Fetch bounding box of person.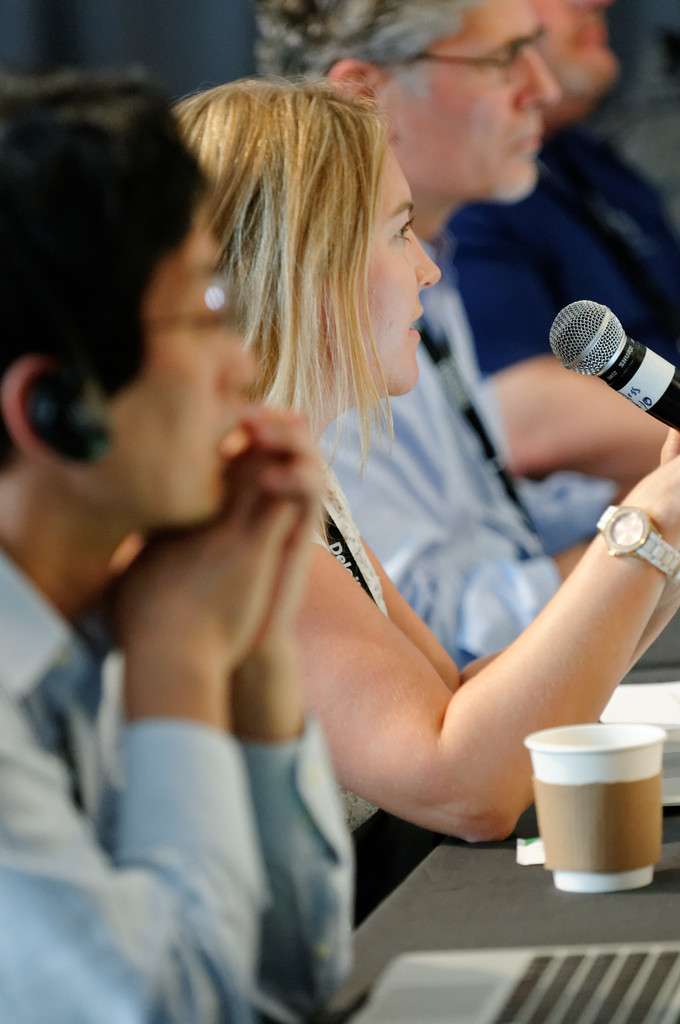
Bbox: 170 84 679 860.
